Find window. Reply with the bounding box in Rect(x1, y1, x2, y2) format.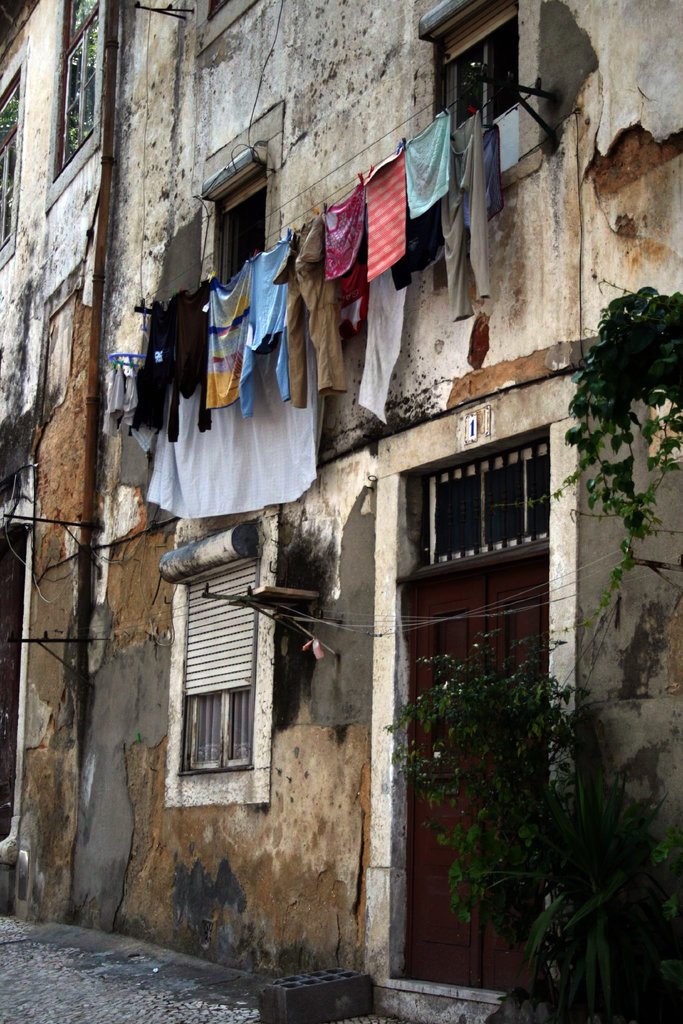
Rect(194, 0, 263, 59).
